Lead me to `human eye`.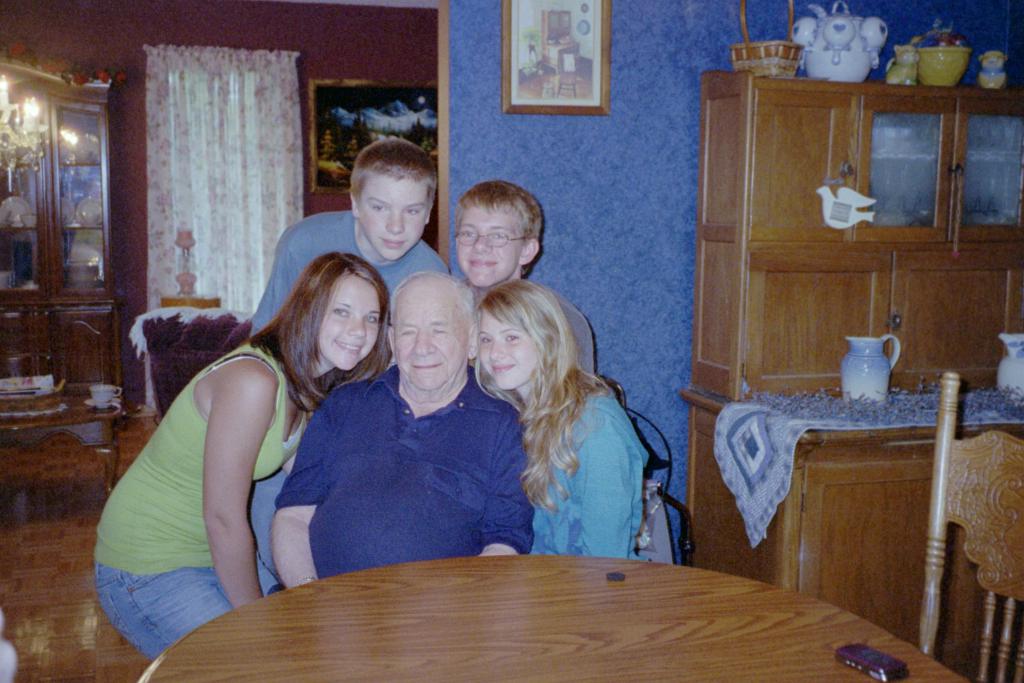
Lead to bbox(487, 228, 503, 243).
